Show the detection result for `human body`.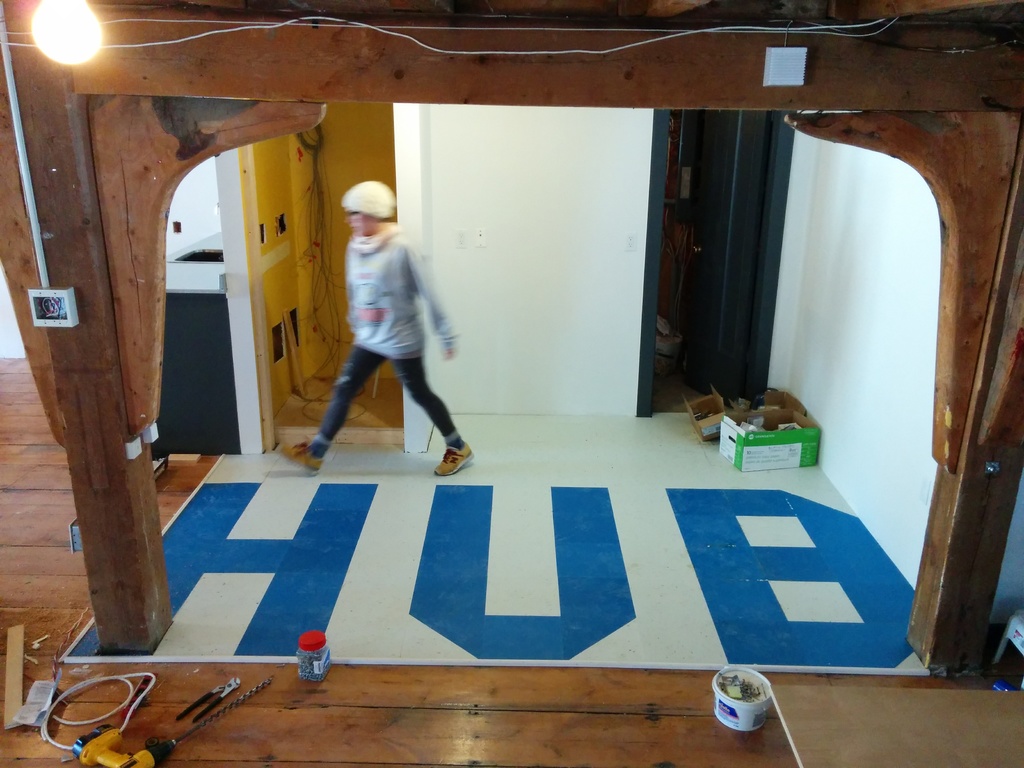
bbox=[314, 154, 449, 467].
